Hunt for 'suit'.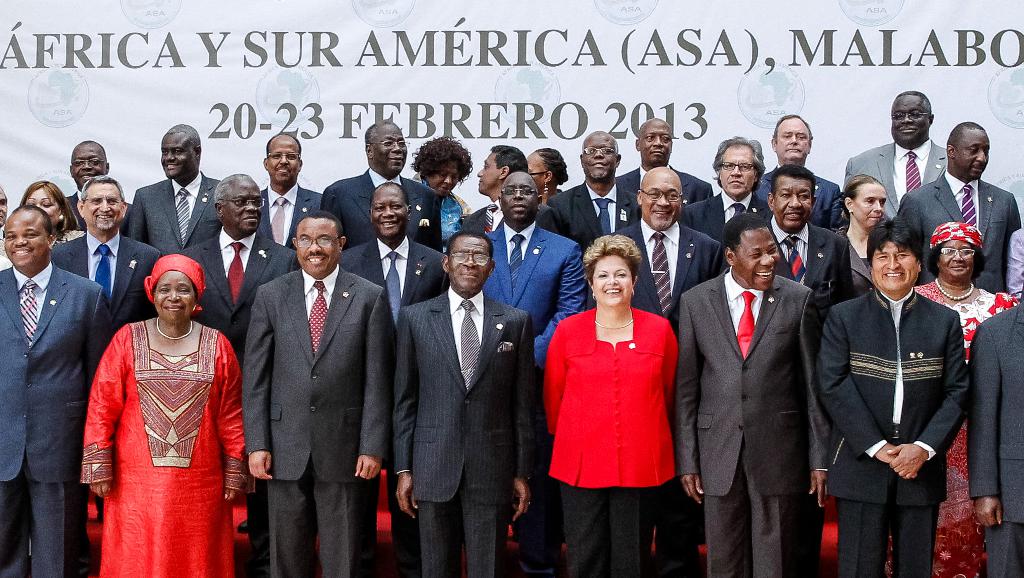
Hunted down at <bbox>602, 214, 733, 577</bbox>.
